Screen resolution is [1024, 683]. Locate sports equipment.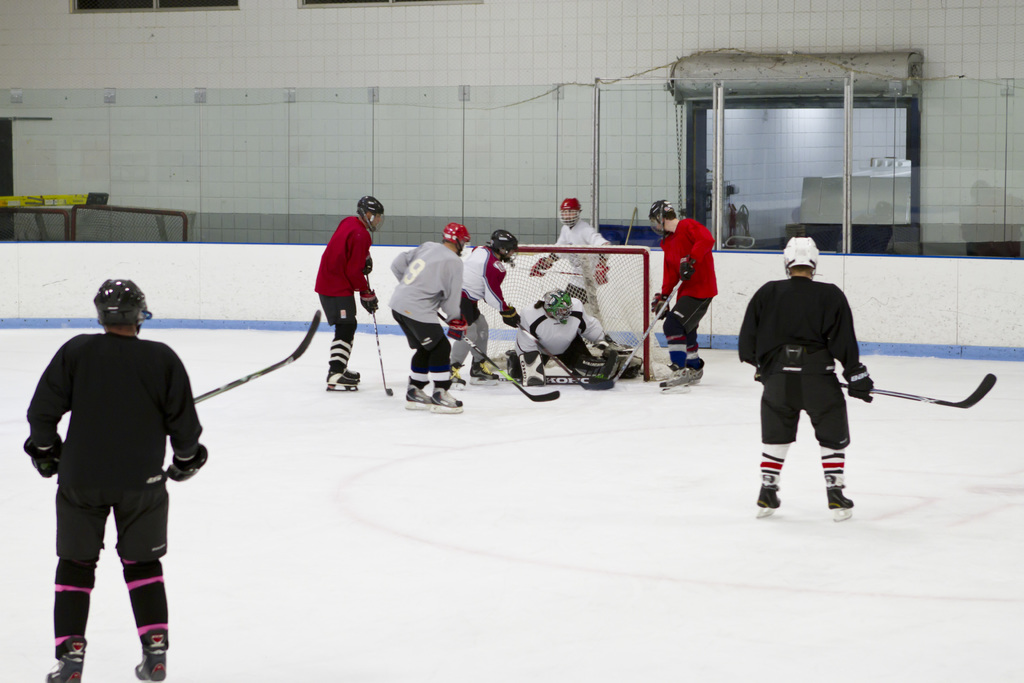
bbox=(751, 482, 781, 518).
